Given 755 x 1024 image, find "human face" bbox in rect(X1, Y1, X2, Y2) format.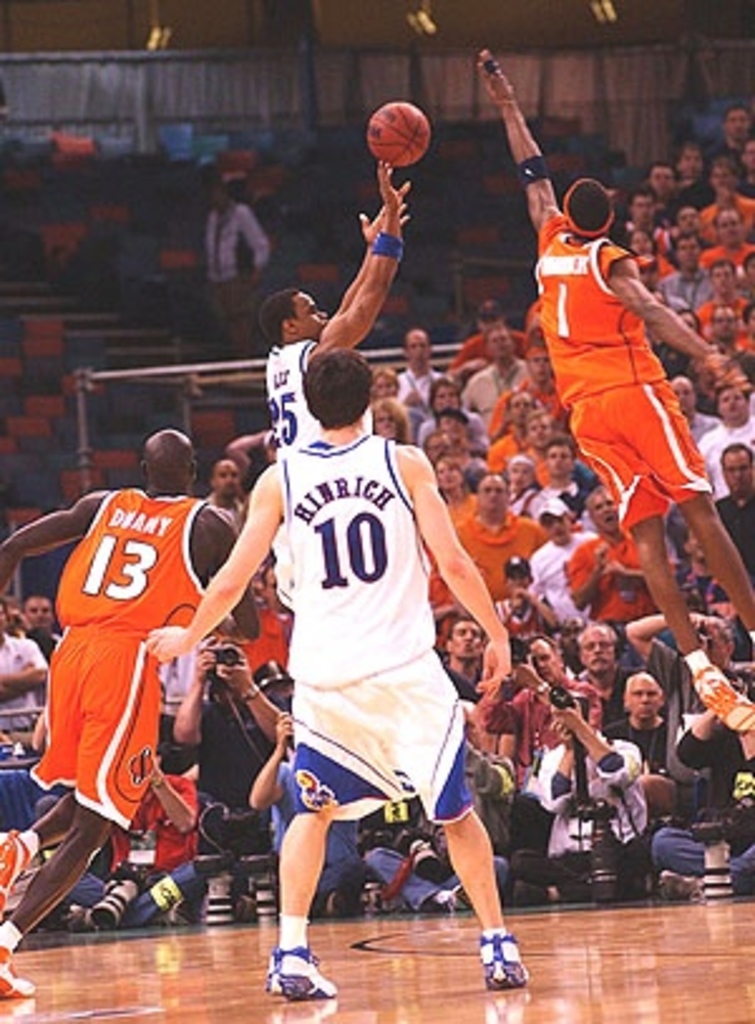
rect(574, 632, 614, 677).
